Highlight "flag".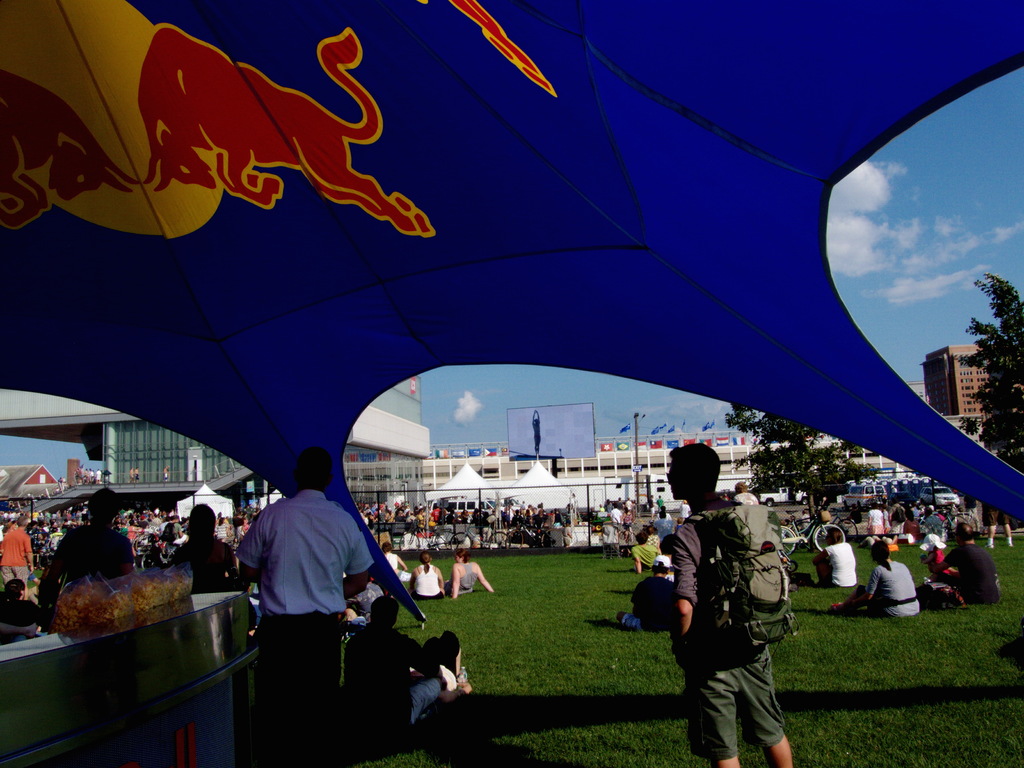
Highlighted region: 677/419/687/428.
